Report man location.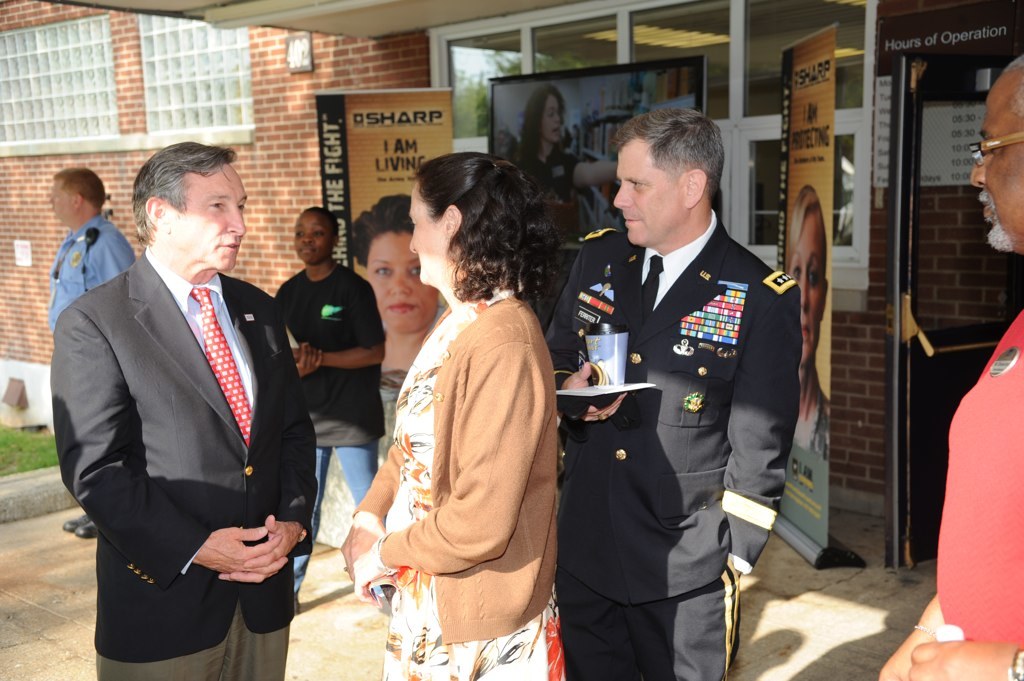
Report: [874, 56, 1023, 680].
